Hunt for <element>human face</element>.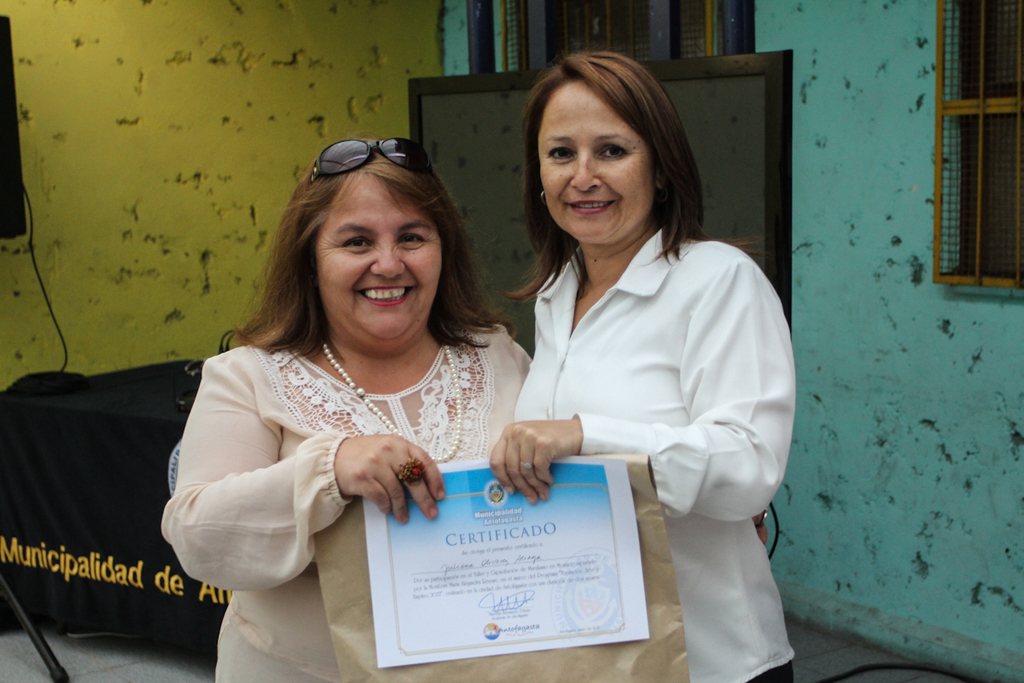
Hunted down at region(313, 178, 443, 344).
